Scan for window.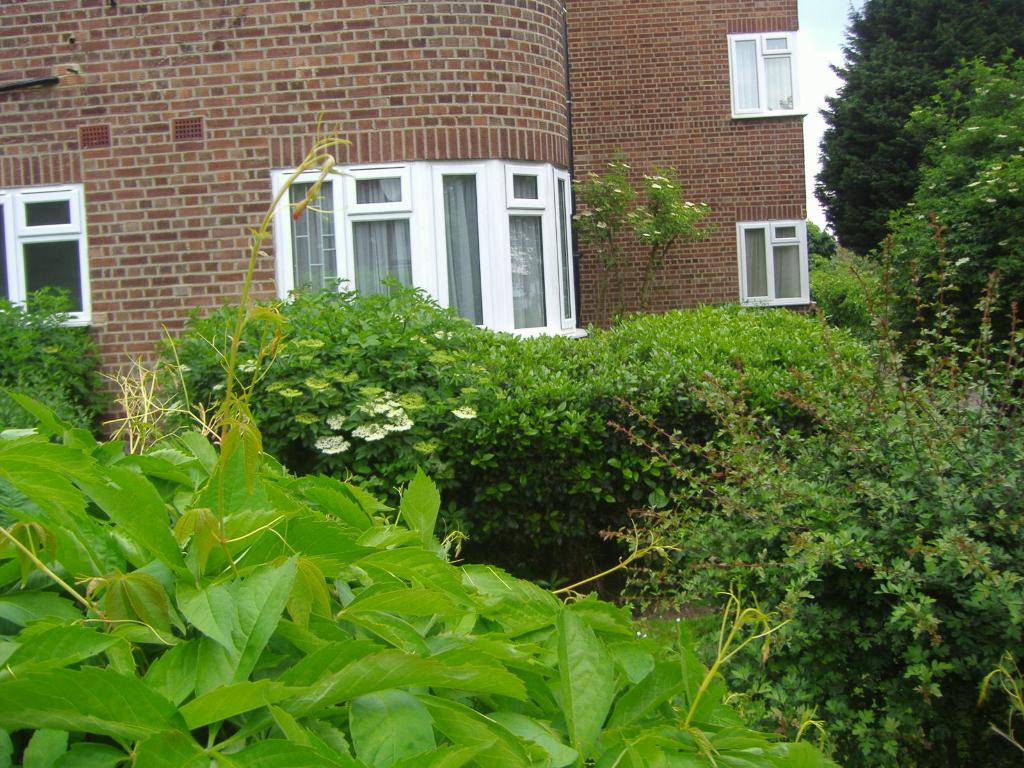
Scan result: {"x1": 731, "y1": 34, "x2": 802, "y2": 118}.
